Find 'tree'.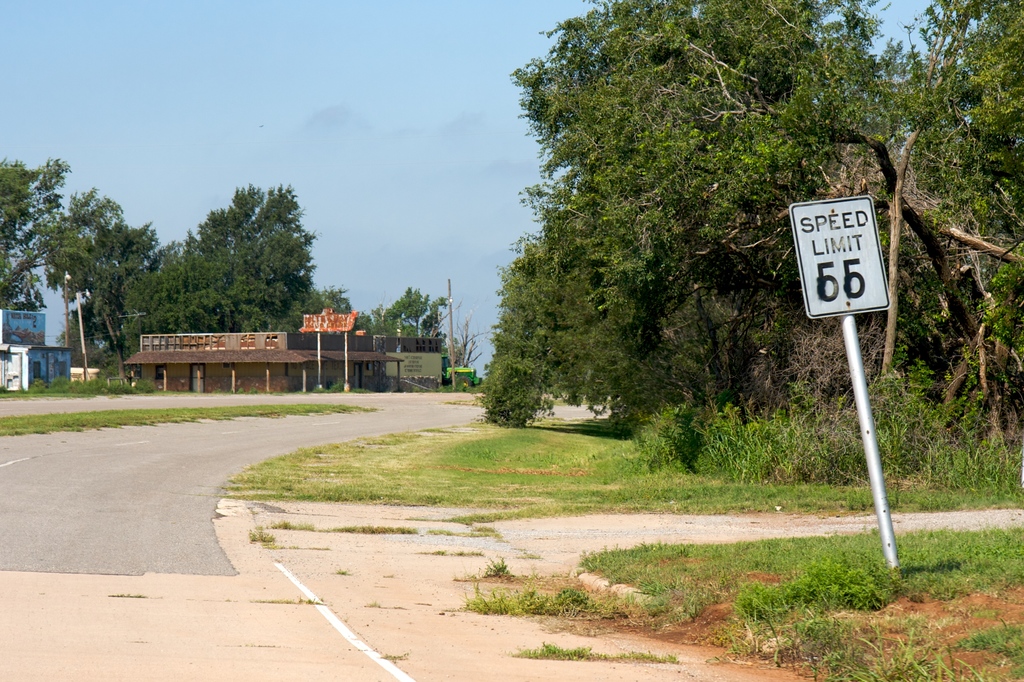
(477, 32, 890, 476).
